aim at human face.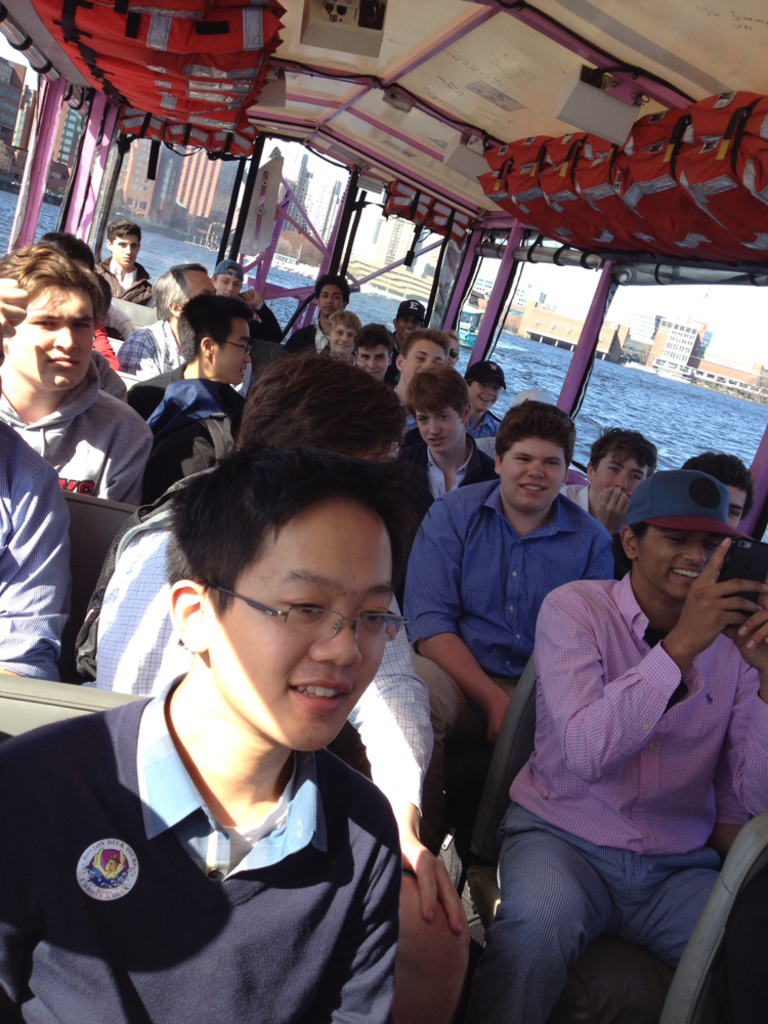
Aimed at bbox=[116, 233, 135, 270].
